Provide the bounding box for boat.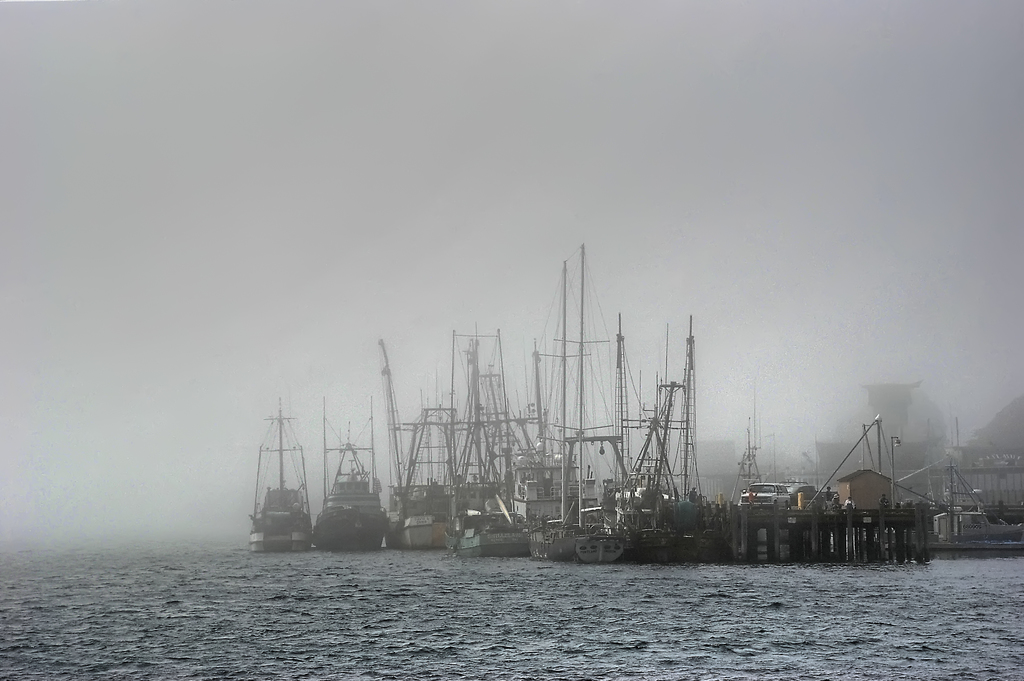
rect(607, 319, 706, 557).
